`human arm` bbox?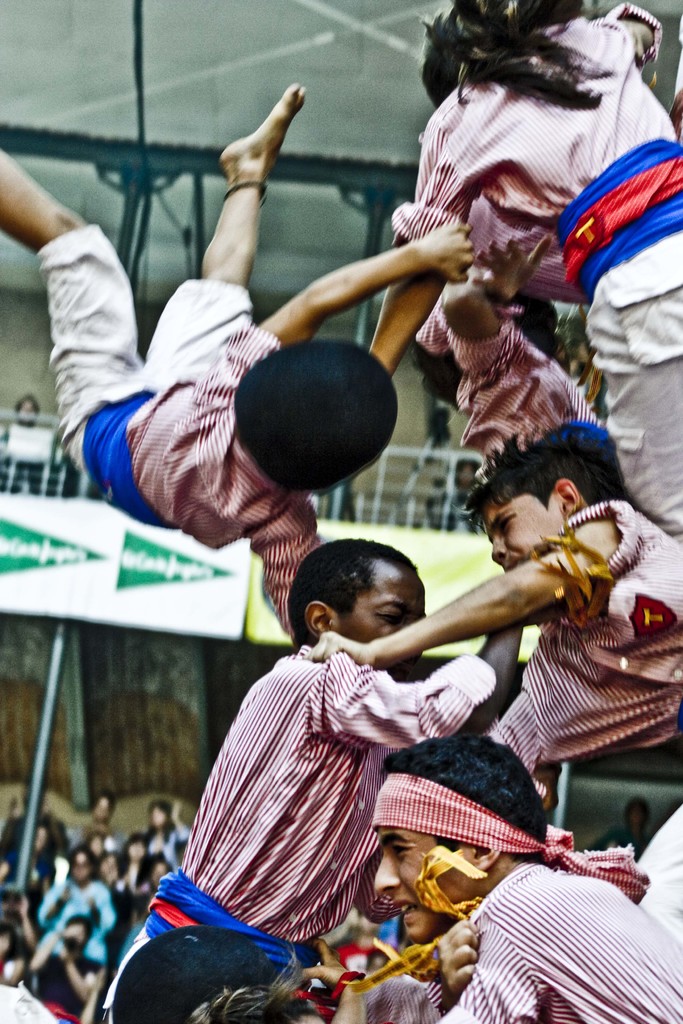
locate(193, 223, 476, 410)
